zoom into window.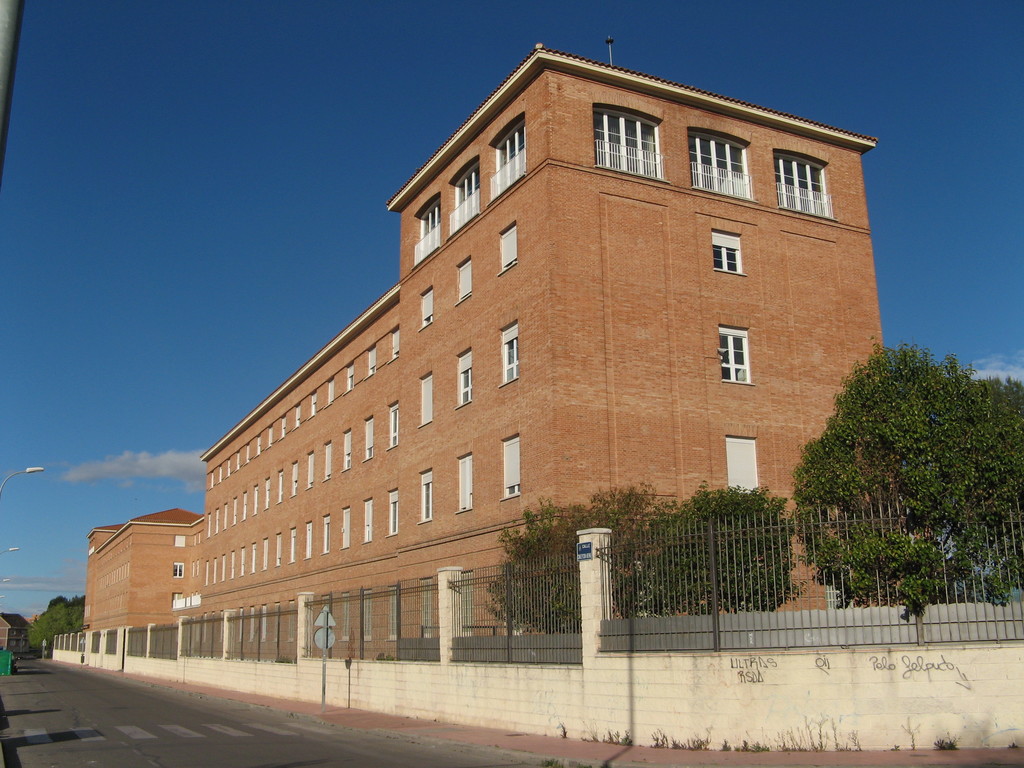
Zoom target: x1=217, y1=465, x2=221, y2=484.
